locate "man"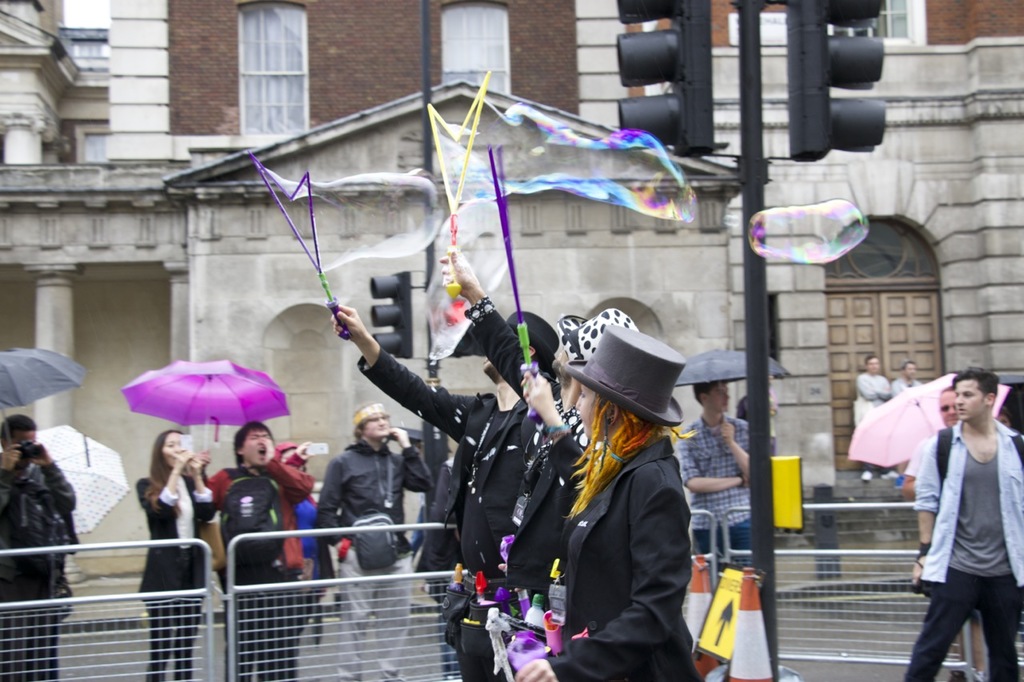
detection(854, 353, 889, 483)
